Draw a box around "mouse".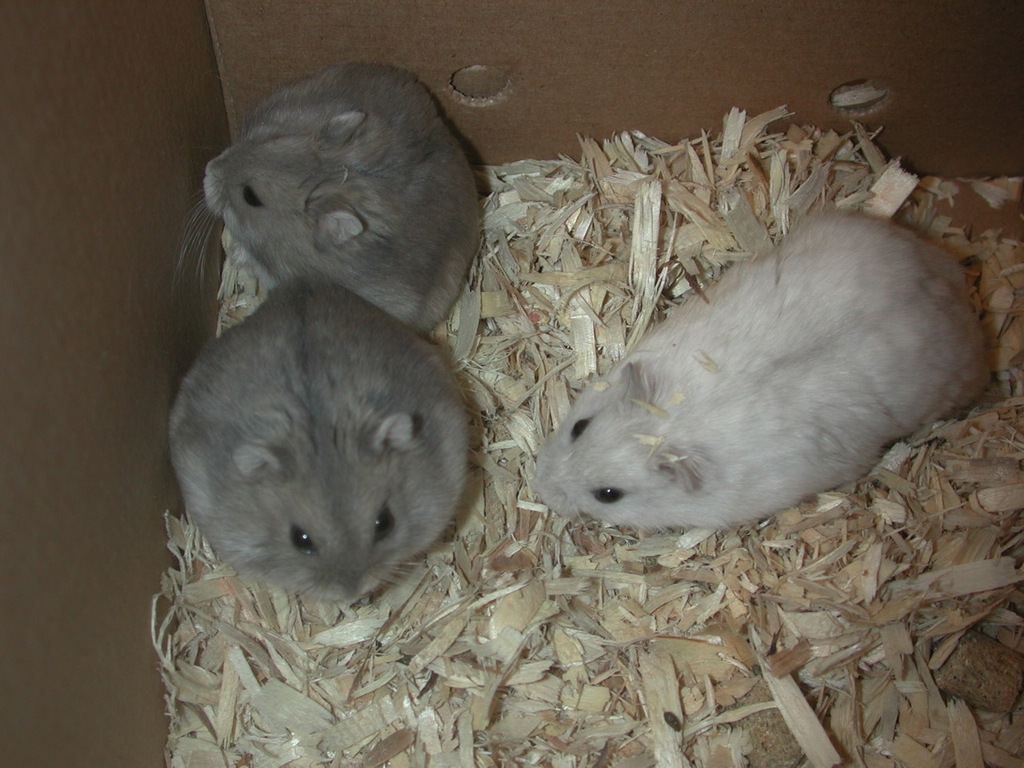
[left=171, top=58, right=487, bottom=336].
